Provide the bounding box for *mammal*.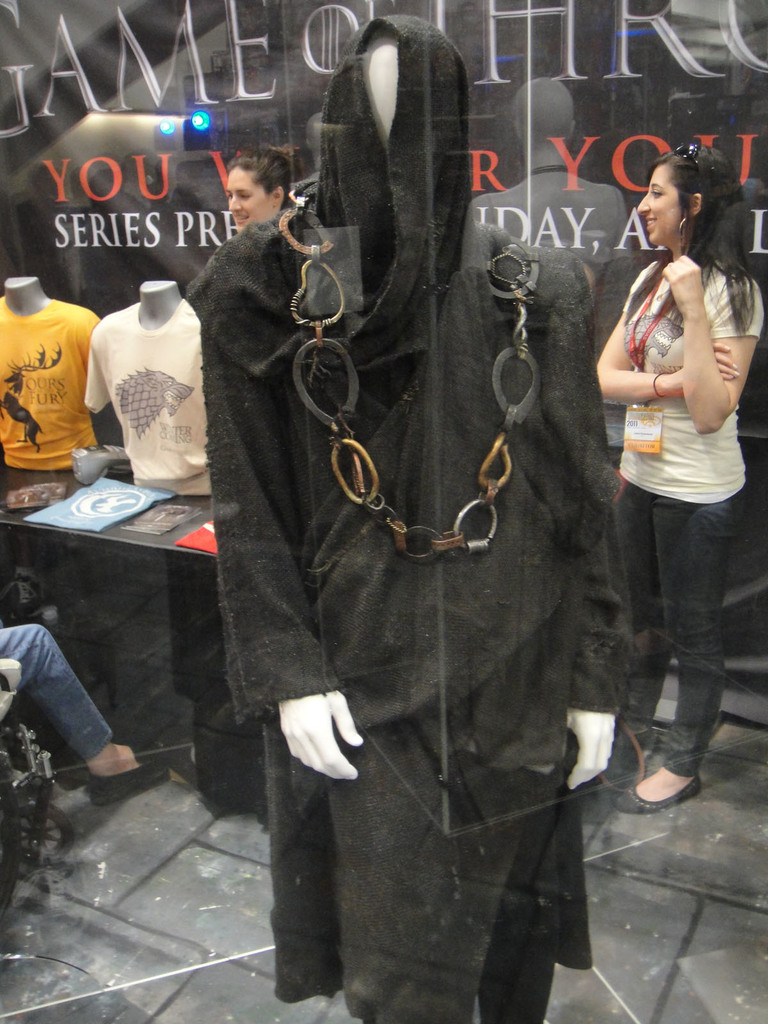
x1=0, y1=621, x2=172, y2=805.
